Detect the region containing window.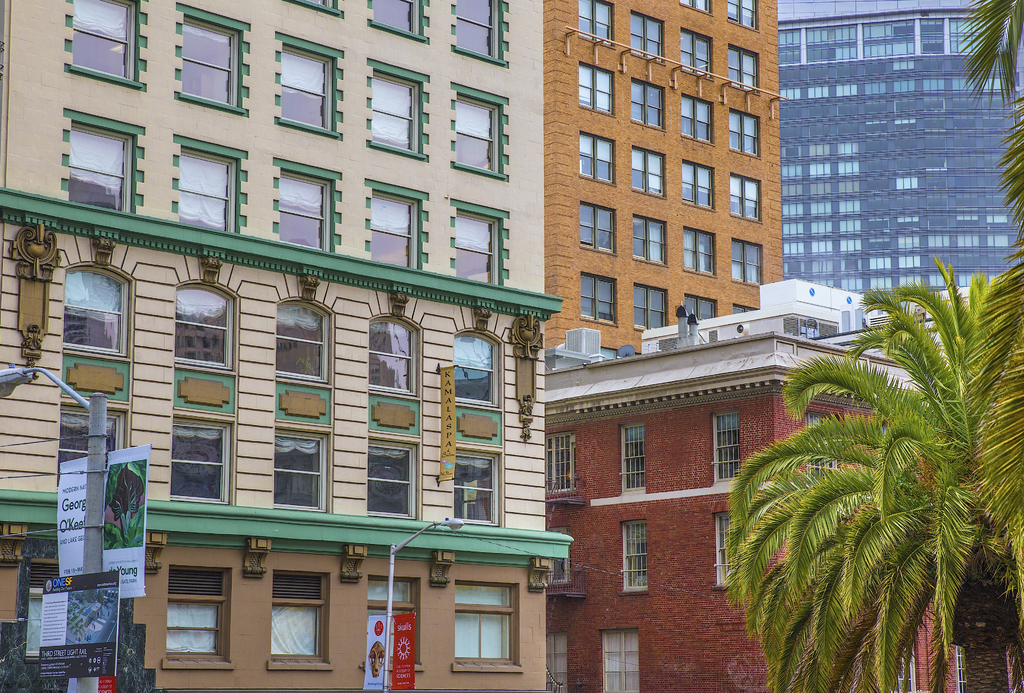
left=163, top=564, right=235, bottom=671.
